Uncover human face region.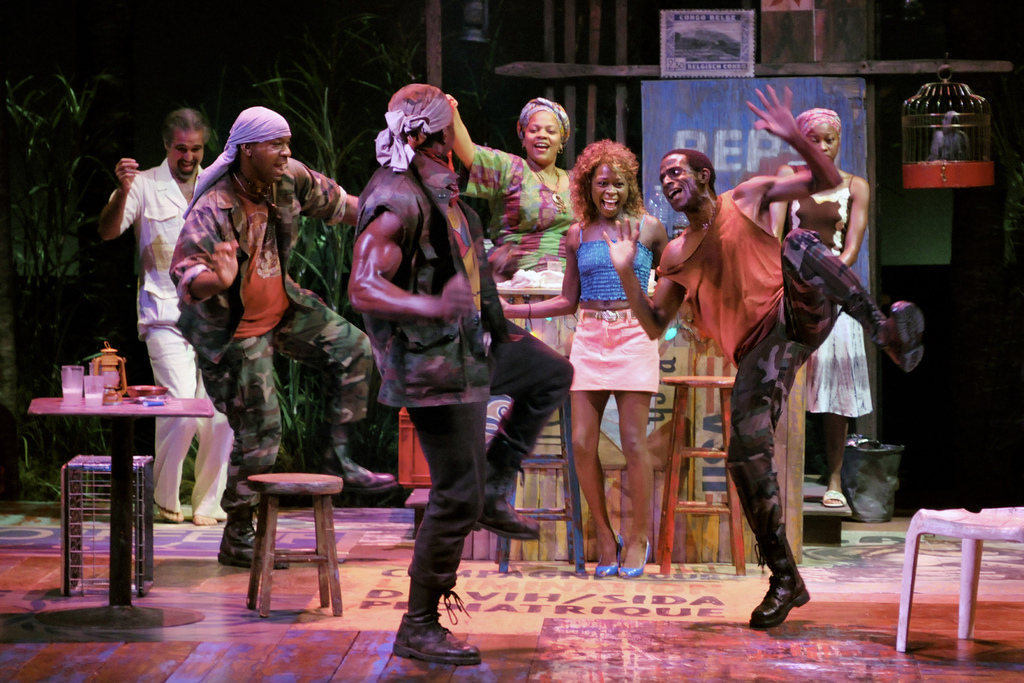
Uncovered: 811, 122, 843, 156.
